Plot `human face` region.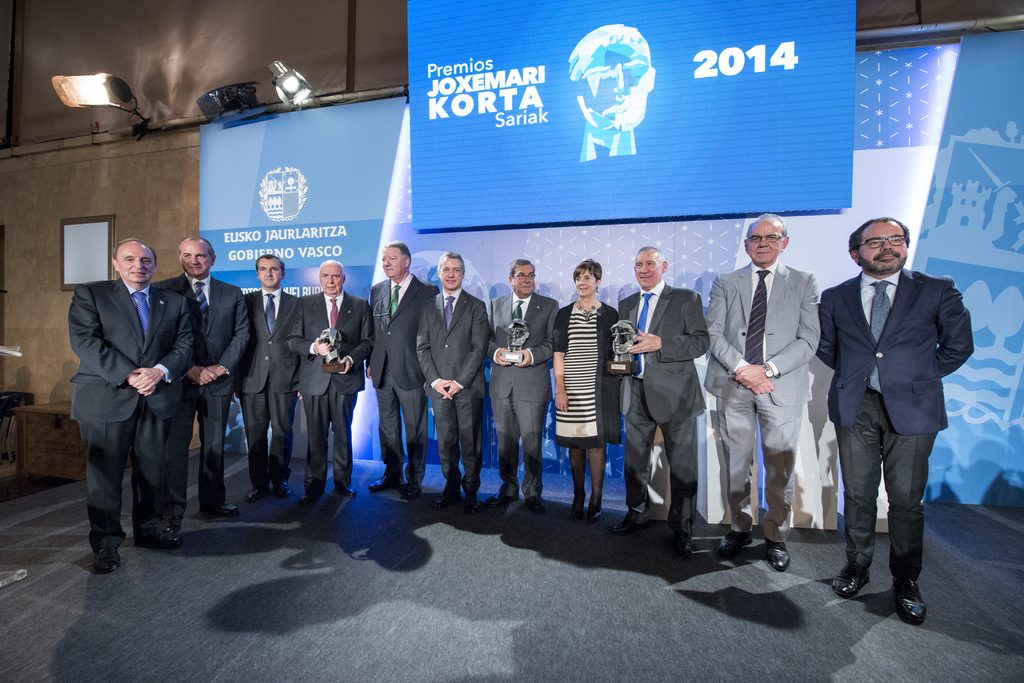
Plotted at rect(381, 249, 404, 278).
